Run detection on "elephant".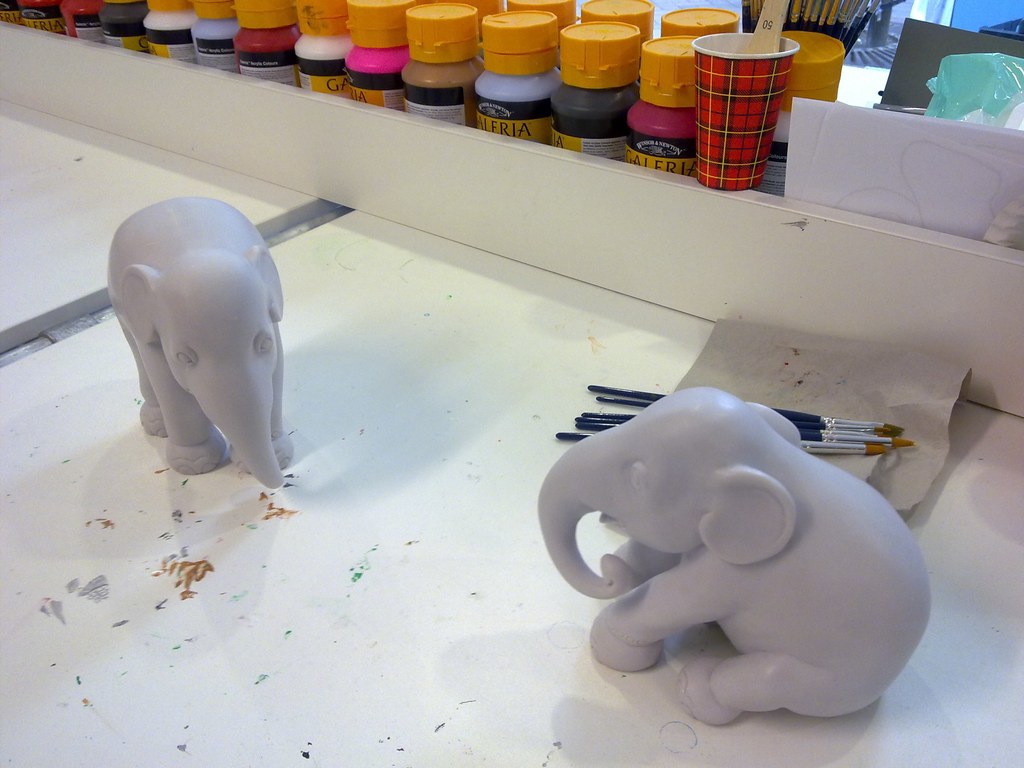
Result: [left=109, top=193, right=296, bottom=484].
